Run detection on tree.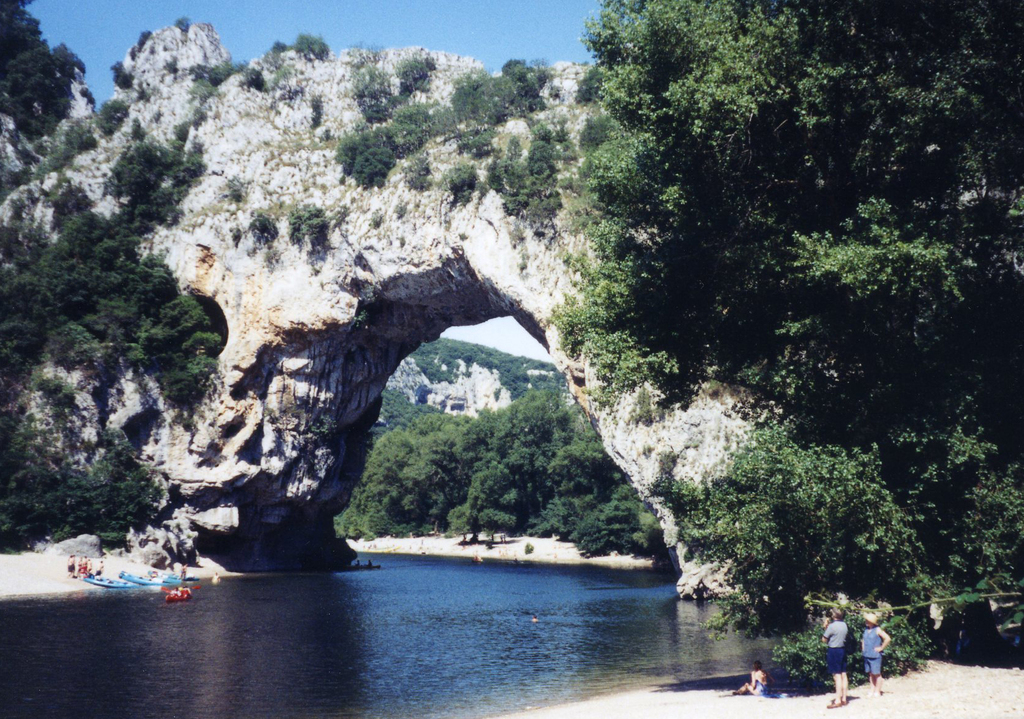
Result: 330 375 676 560.
